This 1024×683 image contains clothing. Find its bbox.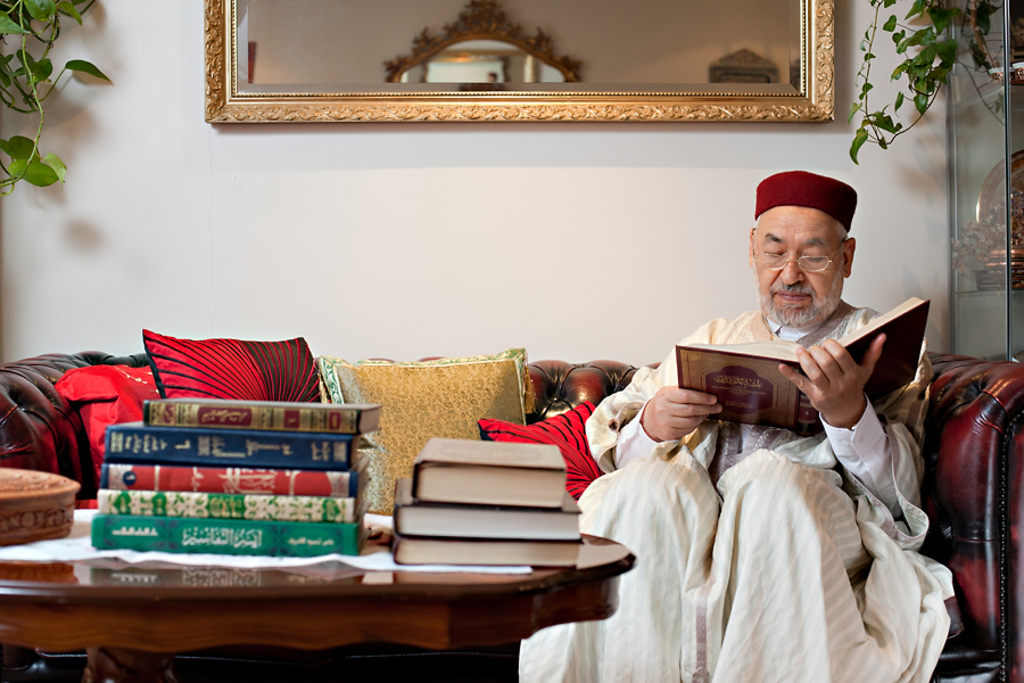
[left=517, top=301, right=959, bottom=682].
